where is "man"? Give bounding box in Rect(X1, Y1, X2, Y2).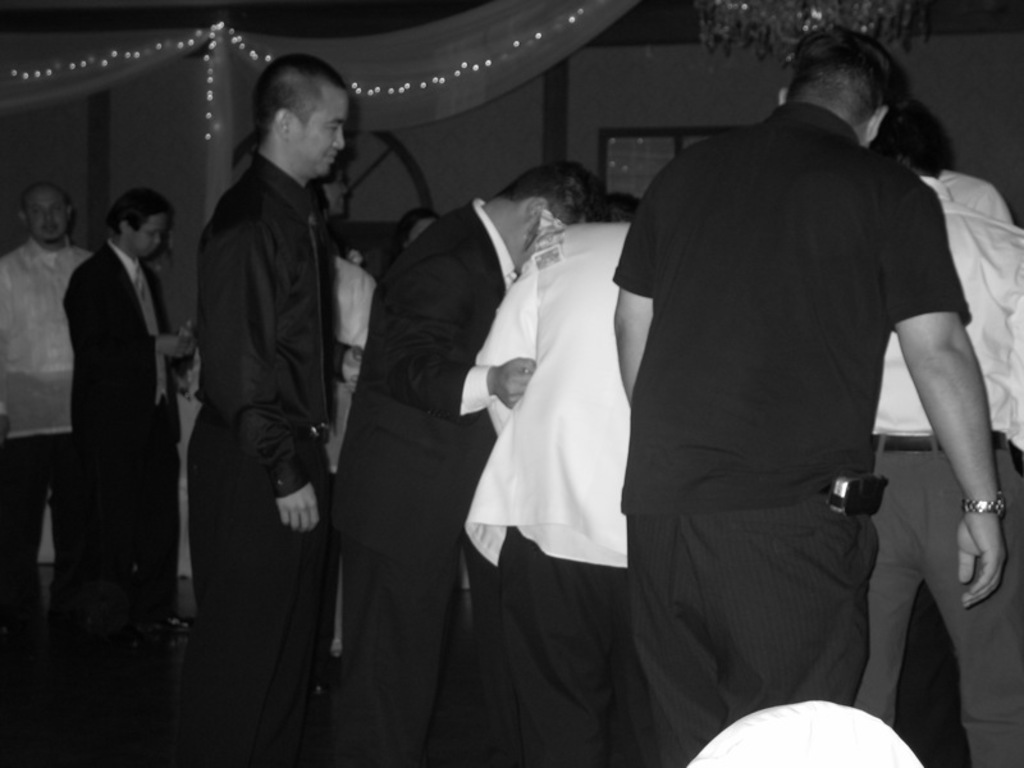
Rect(929, 100, 1012, 233).
